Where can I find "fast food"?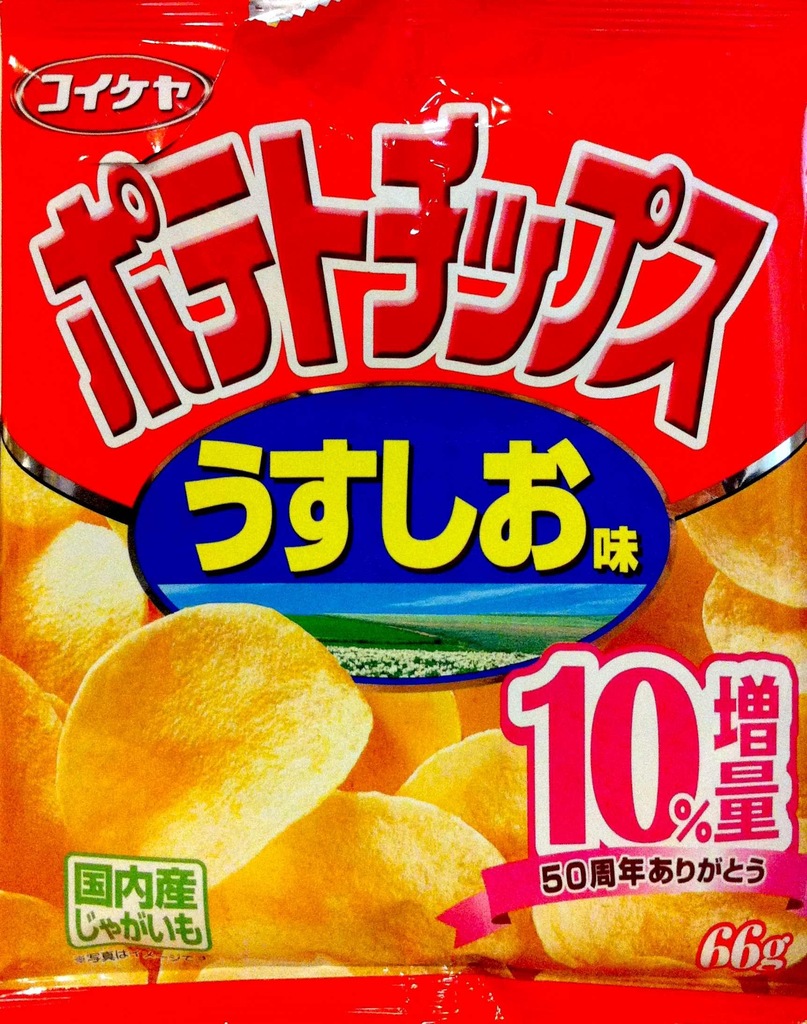
You can find it at rect(29, 580, 393, 916).
